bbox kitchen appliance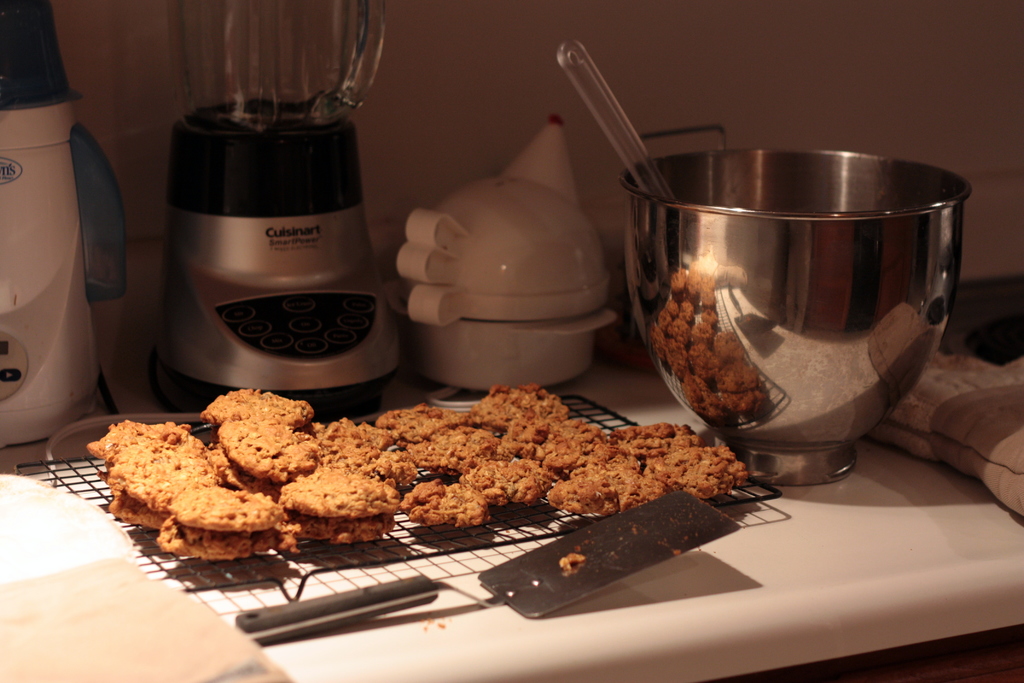
bbox=[164, 0, 403, 418]
